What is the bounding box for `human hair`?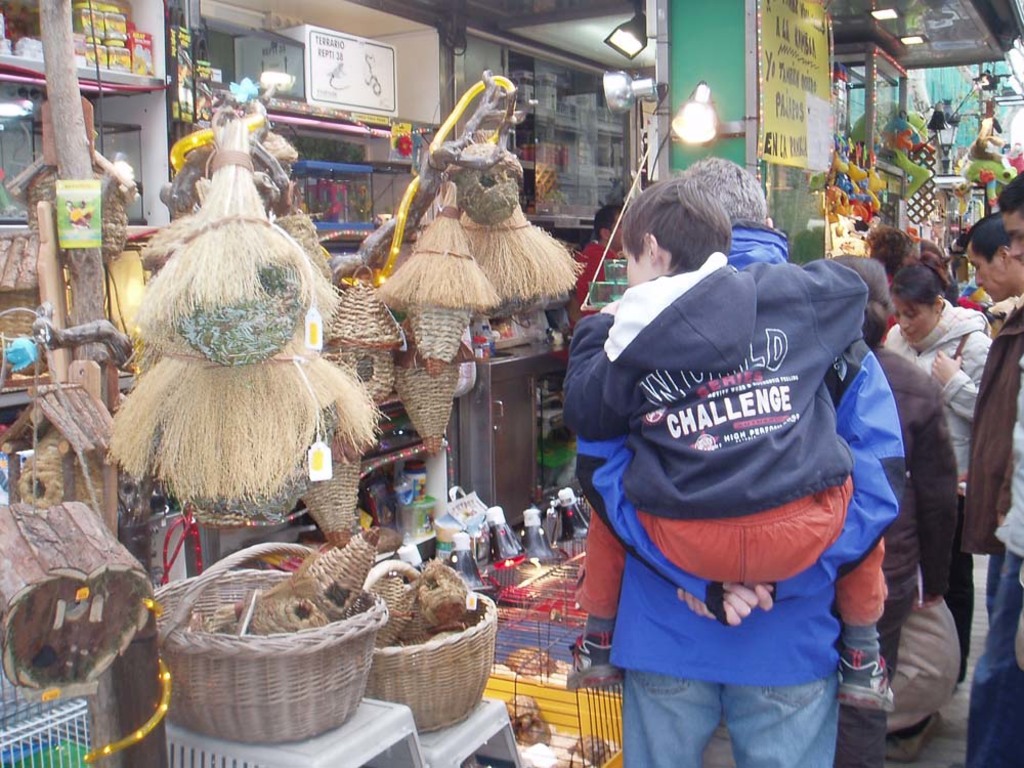
<region>679, 158, 767, 225</region>.
